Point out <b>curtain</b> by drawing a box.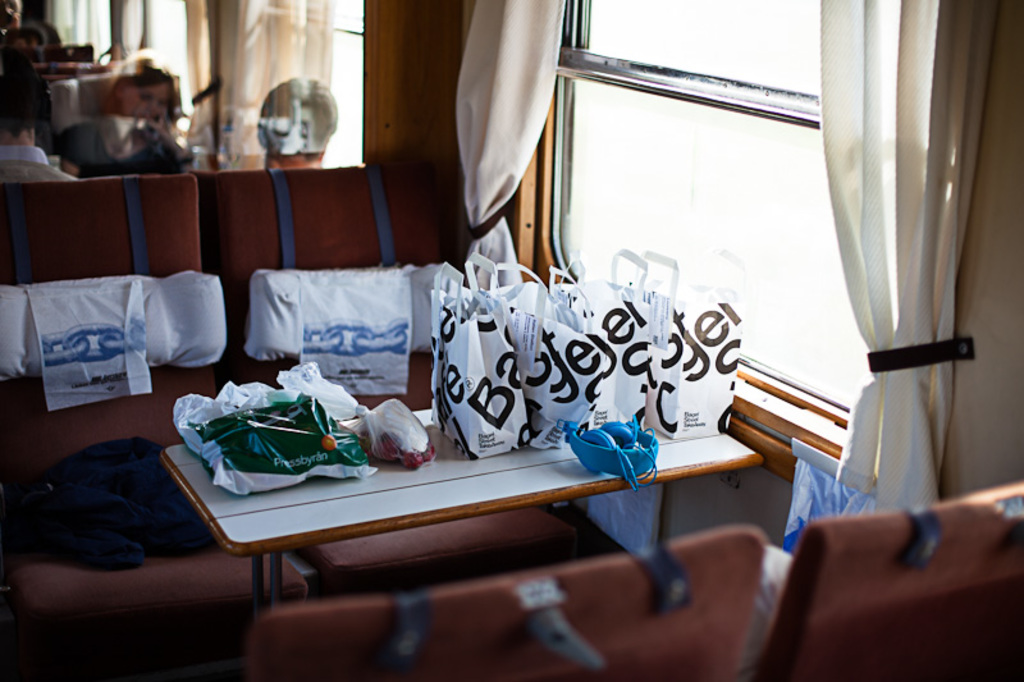
[x1=804, y1=0, x2=1016, y2=525].
